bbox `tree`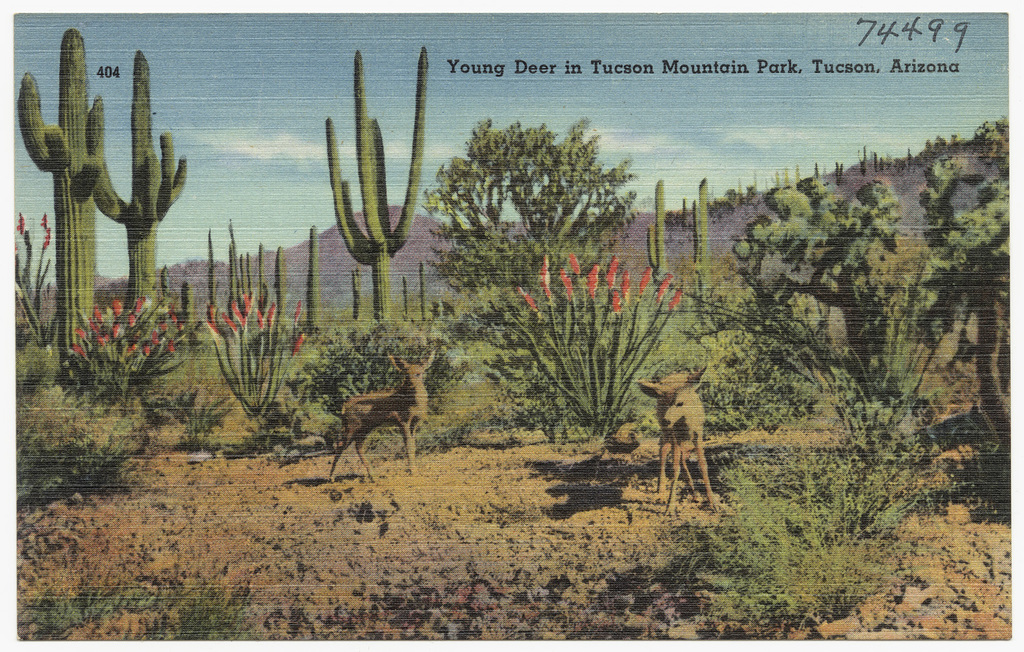
l=430, t=115, r=635, b=291
